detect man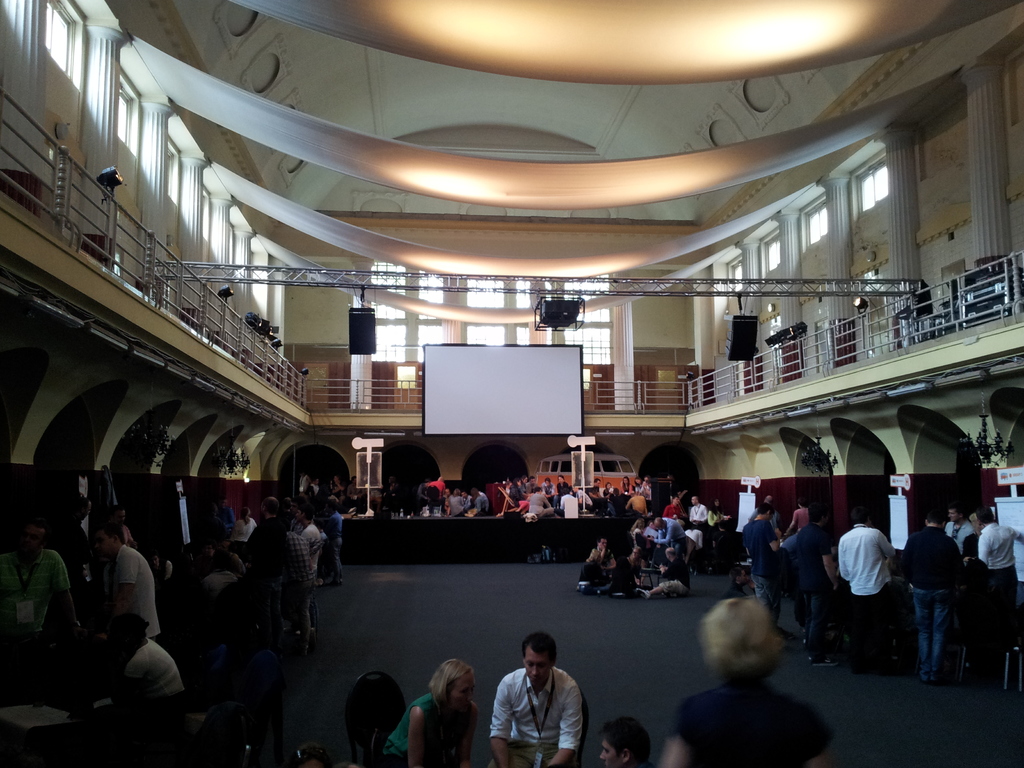
locate(578, 529, 611, 591)
